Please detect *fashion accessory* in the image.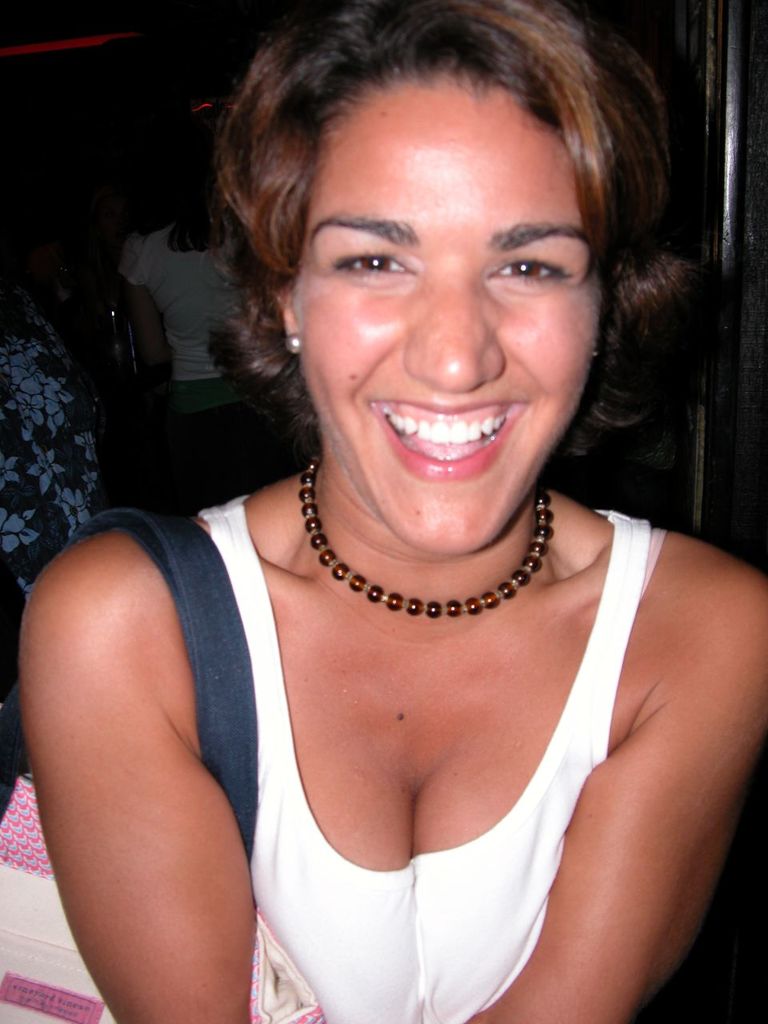
Rect(299, 460, 554, 614).
